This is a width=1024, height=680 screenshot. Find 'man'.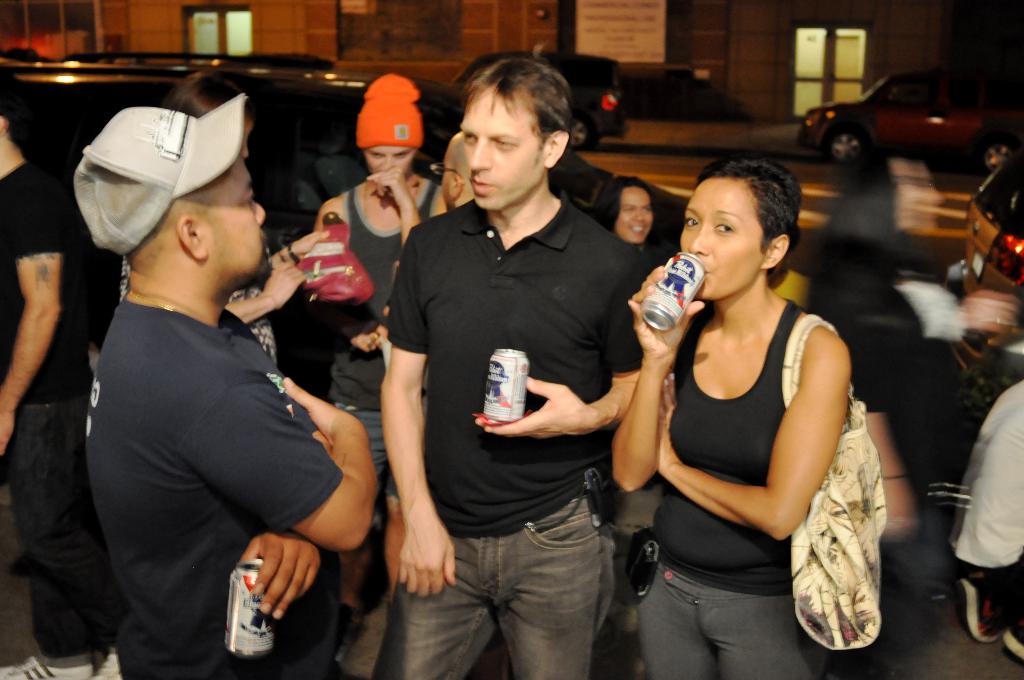
Bounding box: (0, 72, 92, 679).
